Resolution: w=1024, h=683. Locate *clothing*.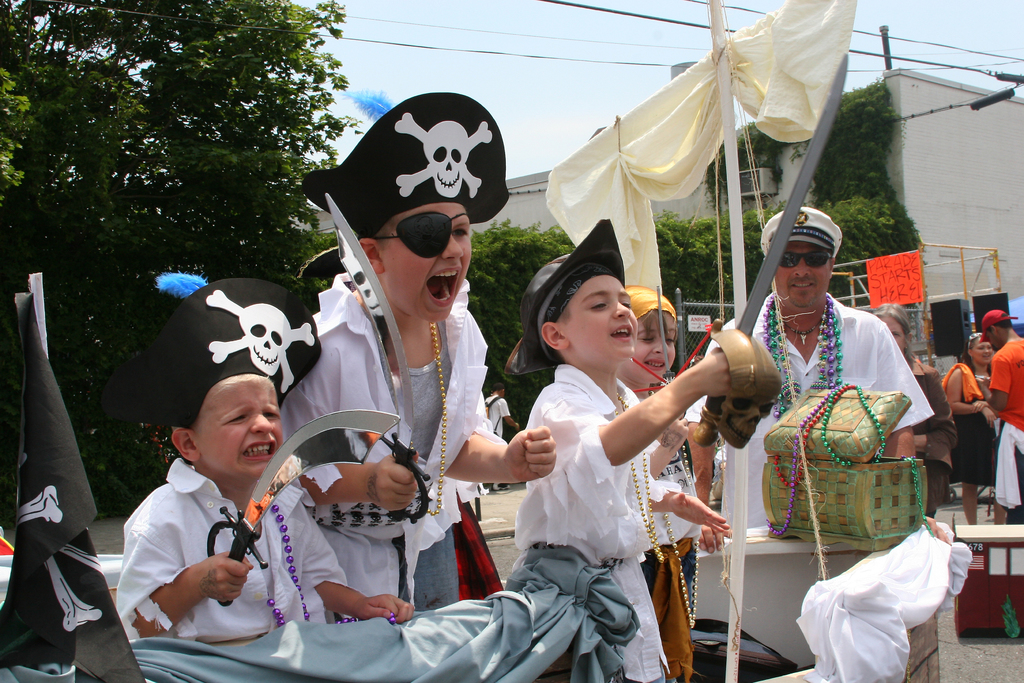
box=[269, 278, 465, 617].
